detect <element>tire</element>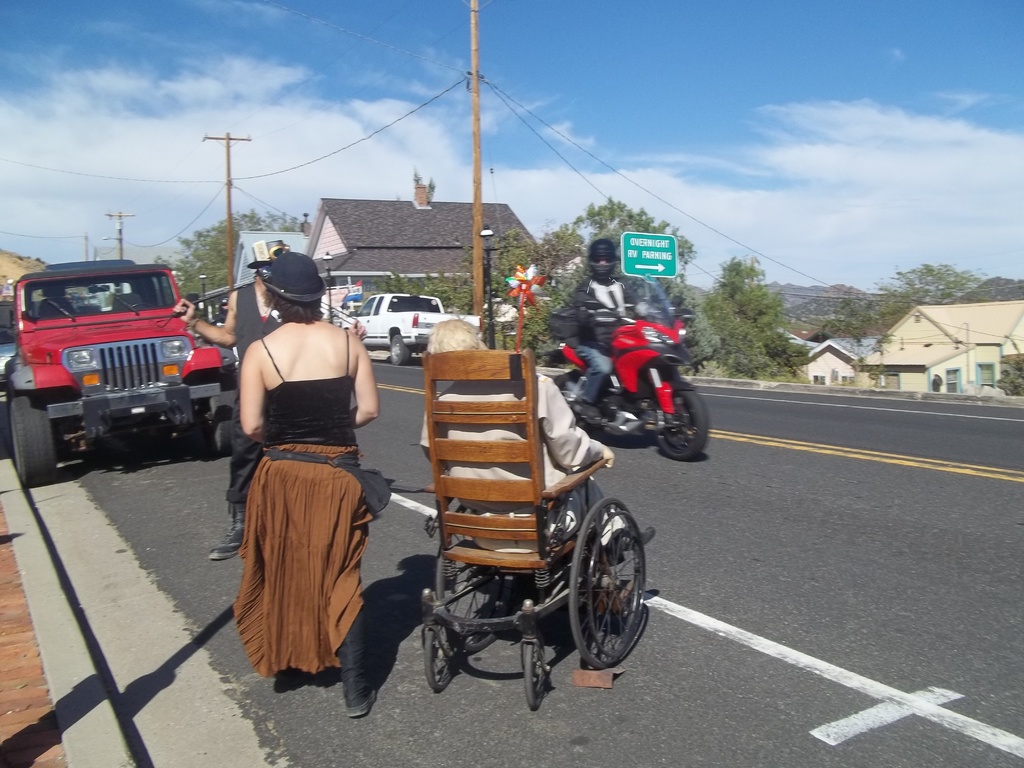
crop(435, 502, 506, 651)
